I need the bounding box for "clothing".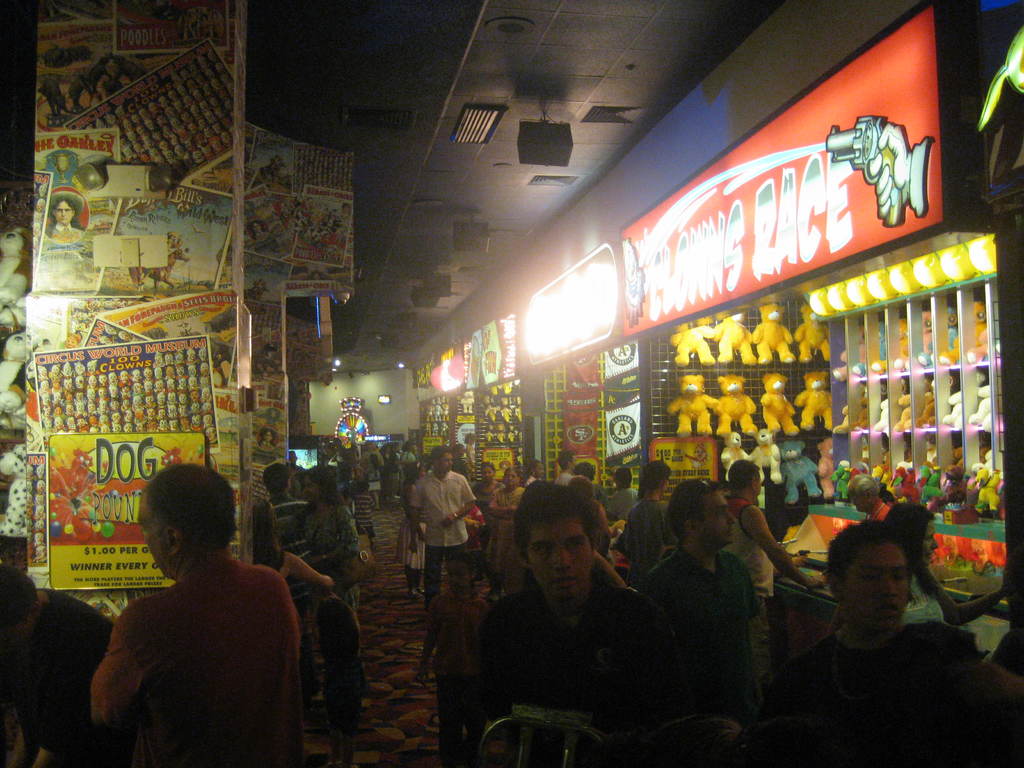
Here it is: [78, 543, 316, 762].
